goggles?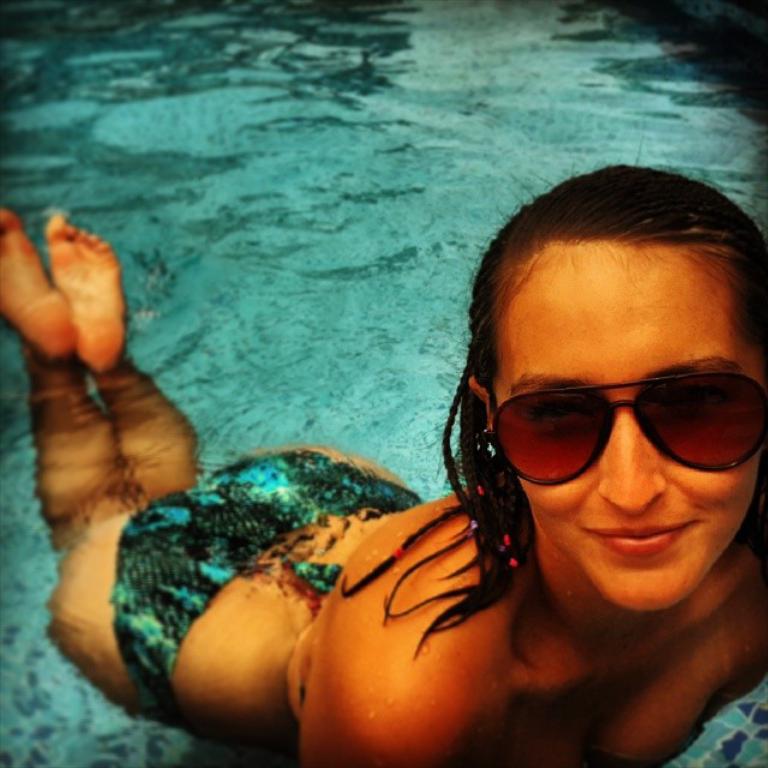
bbox=[497, 358, 764, 490]
